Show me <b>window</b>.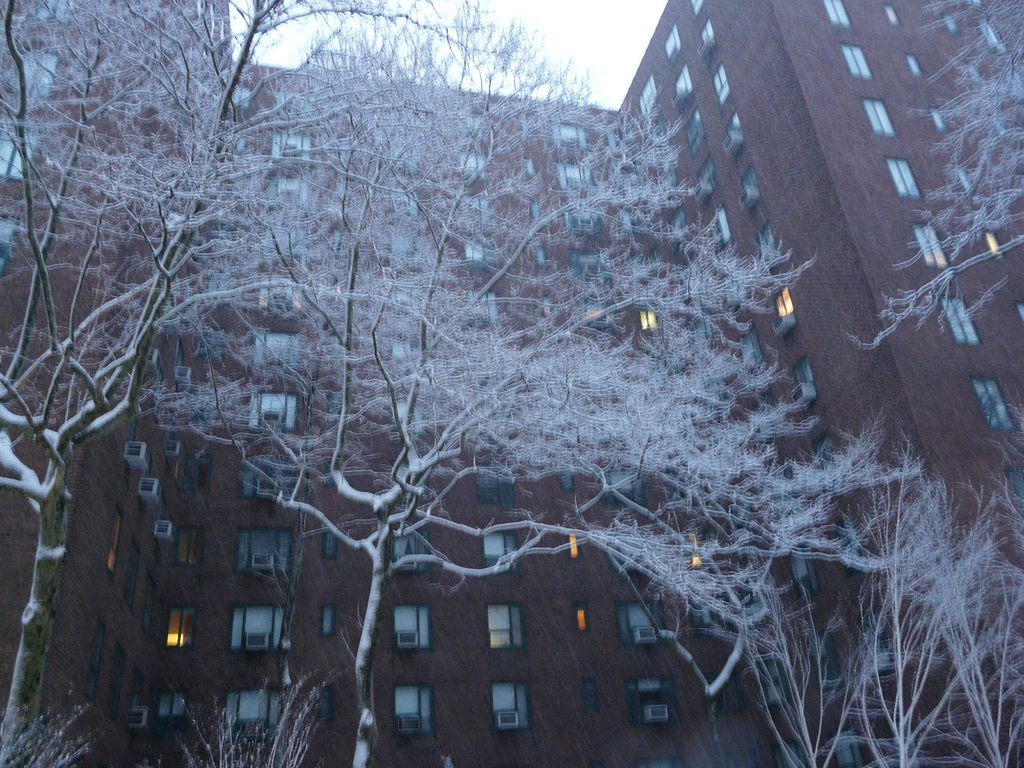
<b>window</b> is here: {"x1": 186, "y1": 399, "x2": 214, "y2": 426}.
